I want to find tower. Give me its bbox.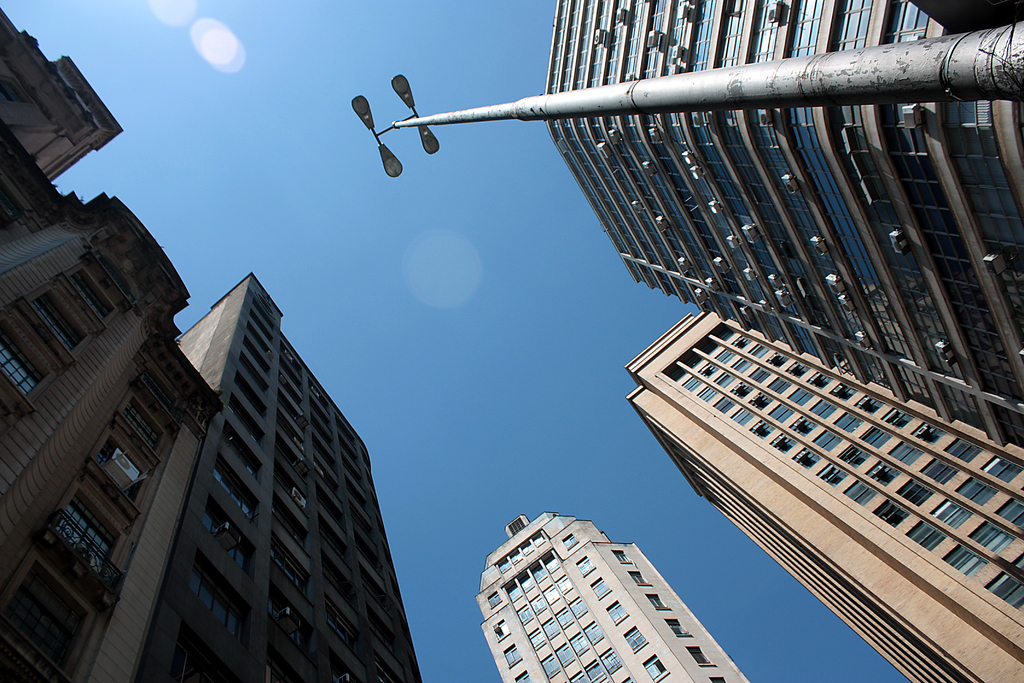
region(0, 129, 417, 682).
